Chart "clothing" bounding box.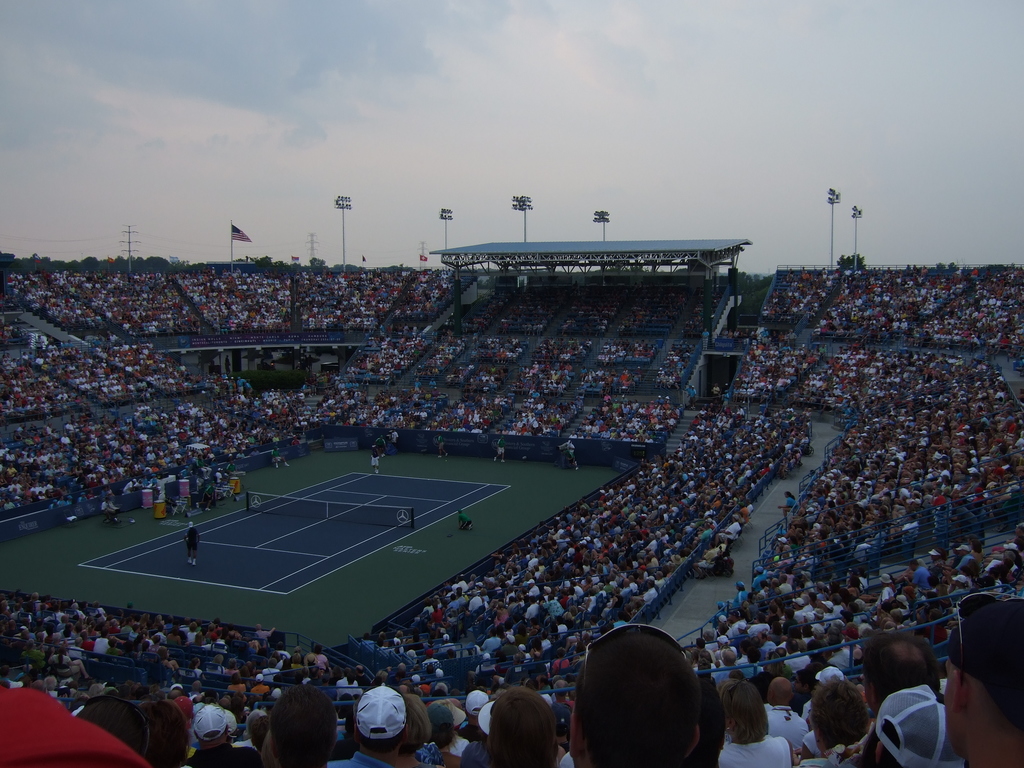
Charted: 496,642,520,656.
